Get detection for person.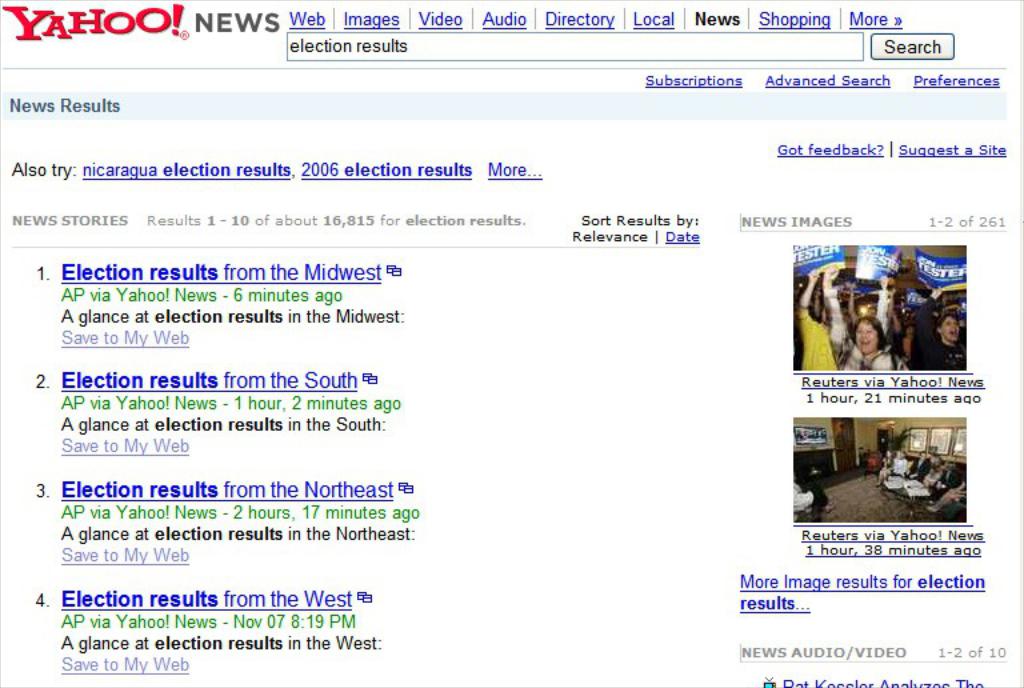
Detection: x1=908 y1=321 x2=969 y2=371.
